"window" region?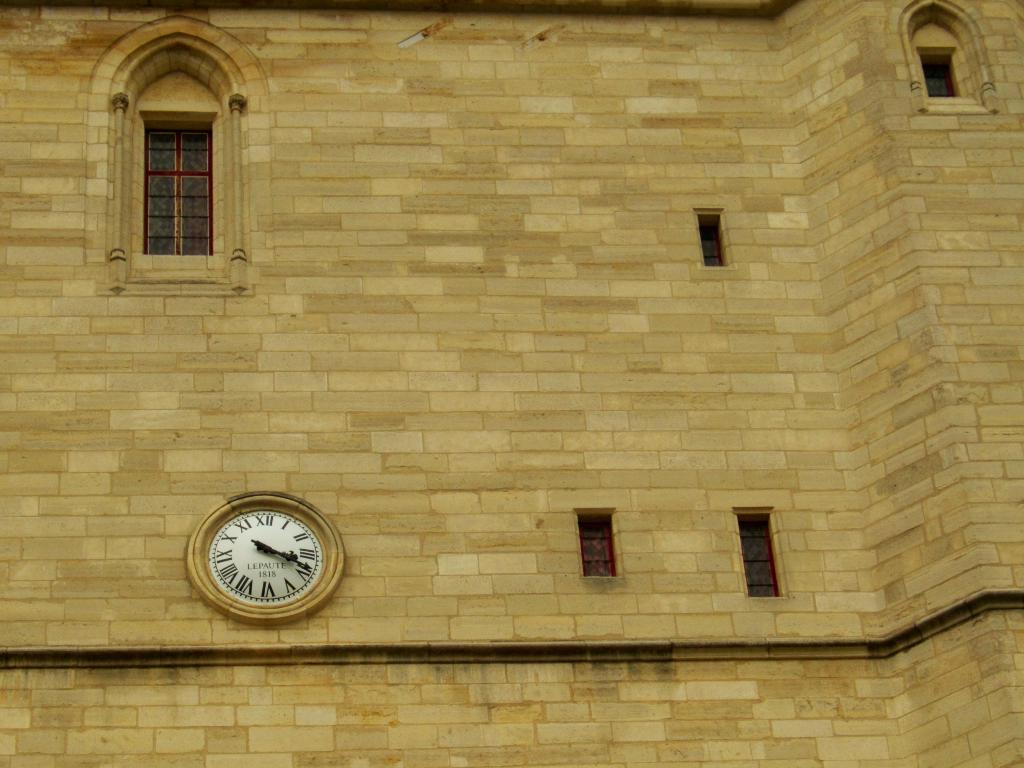
<bbox>698, 214, 731, 269</bbox>
